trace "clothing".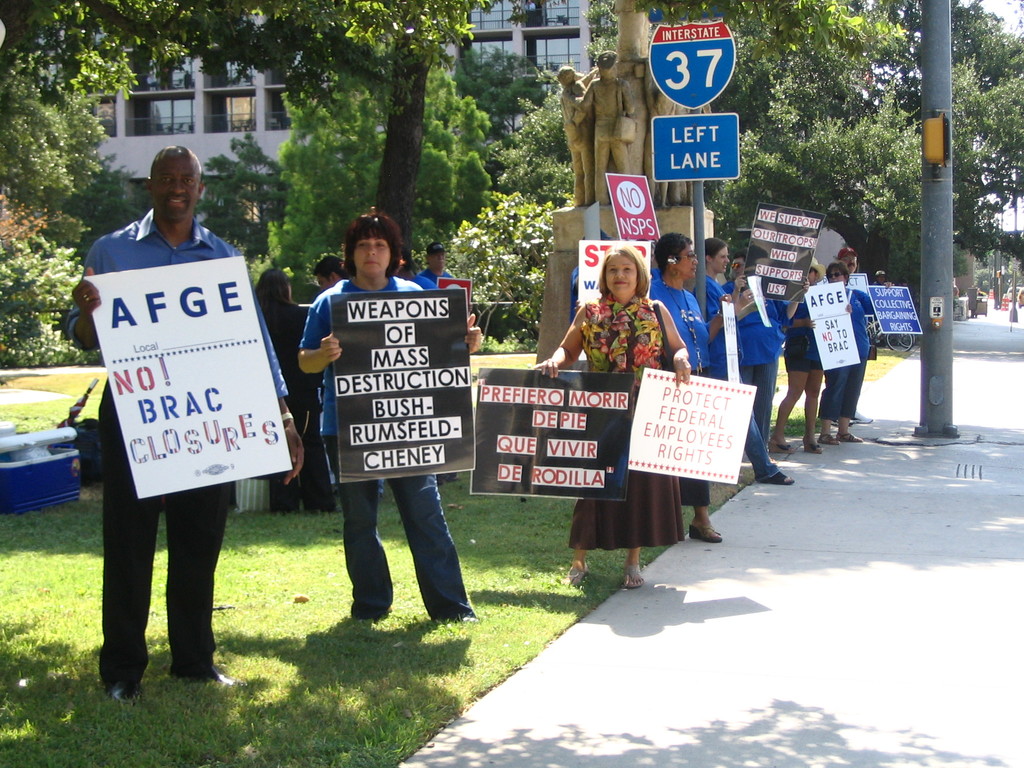
Traced to {"x1": 572, "y1": 303, "x2": 685, "y2": 553}.
